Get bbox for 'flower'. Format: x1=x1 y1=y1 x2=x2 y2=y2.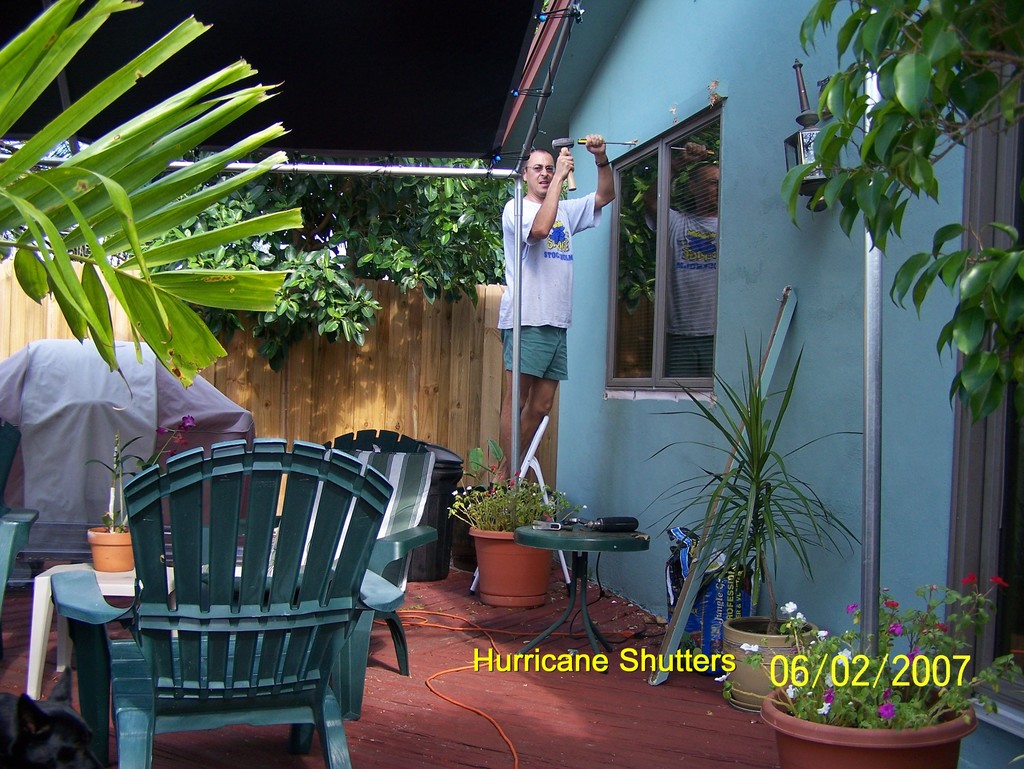
x1=826 y1=670 x2=836 y2=686.
